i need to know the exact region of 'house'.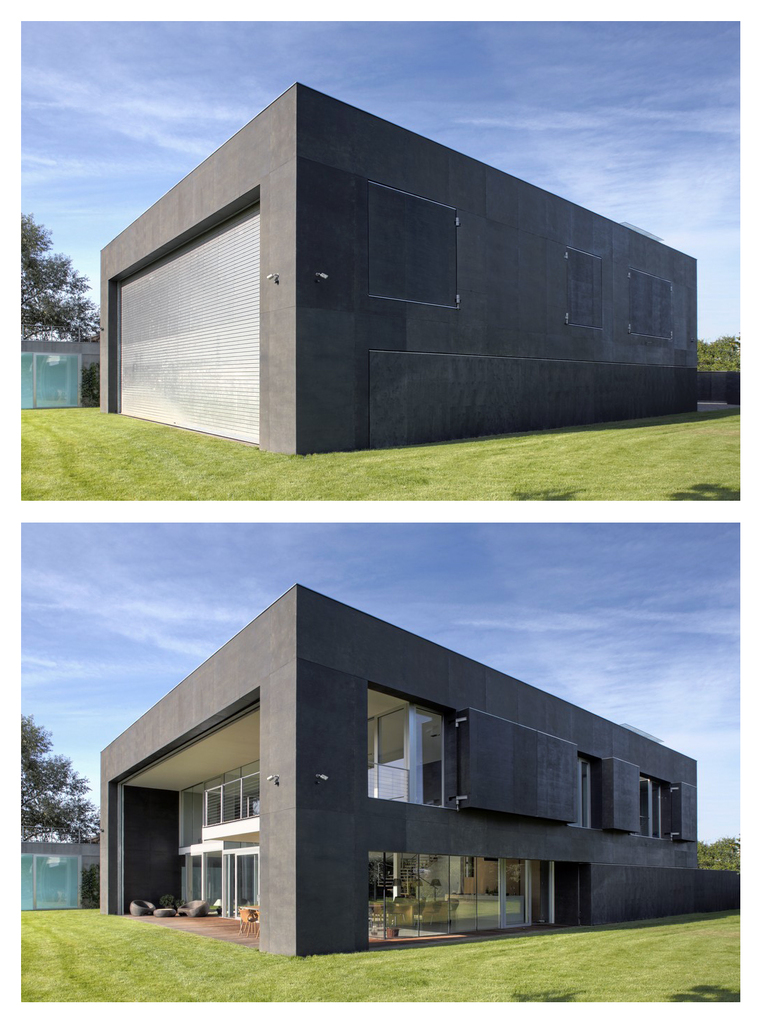
Region: 98:82:697:461.
